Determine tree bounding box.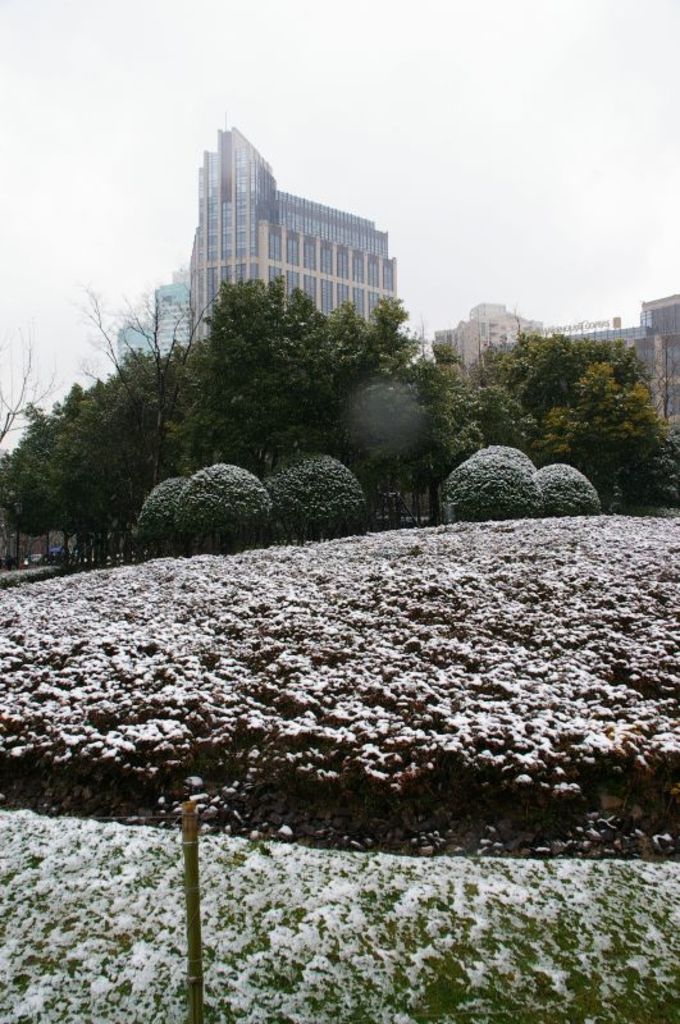
Determined: x1=638 y1=417 x2=679 y2=504.
